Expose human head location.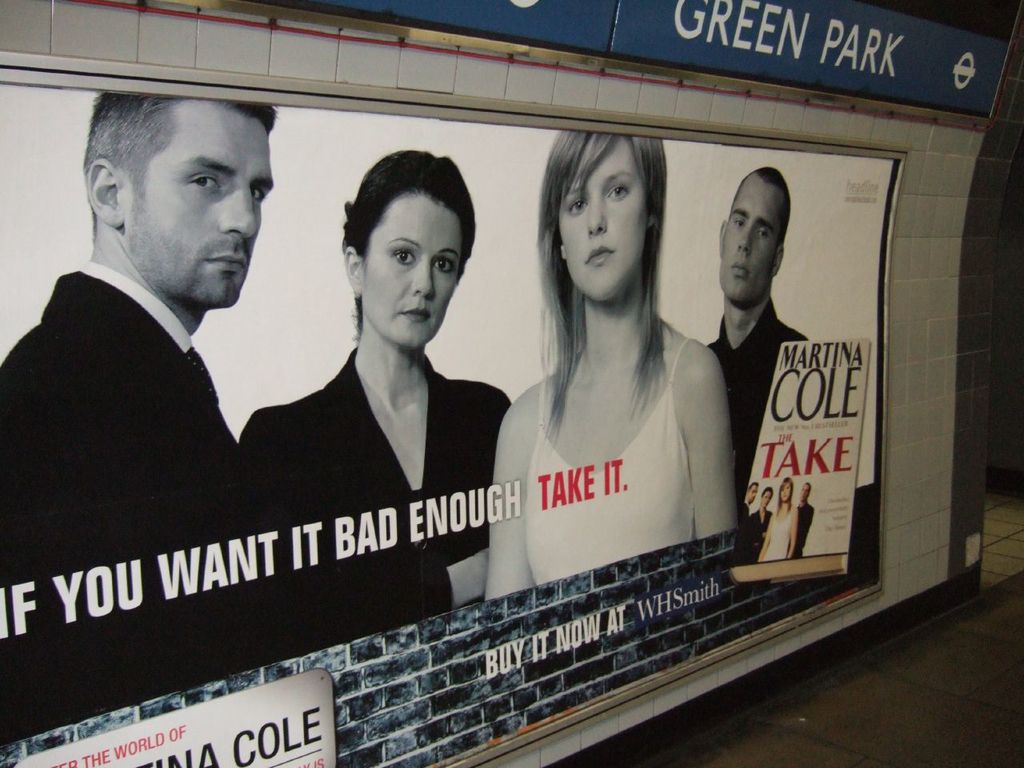
Exposed at left=334, top=148, right=479, bottom=346.
